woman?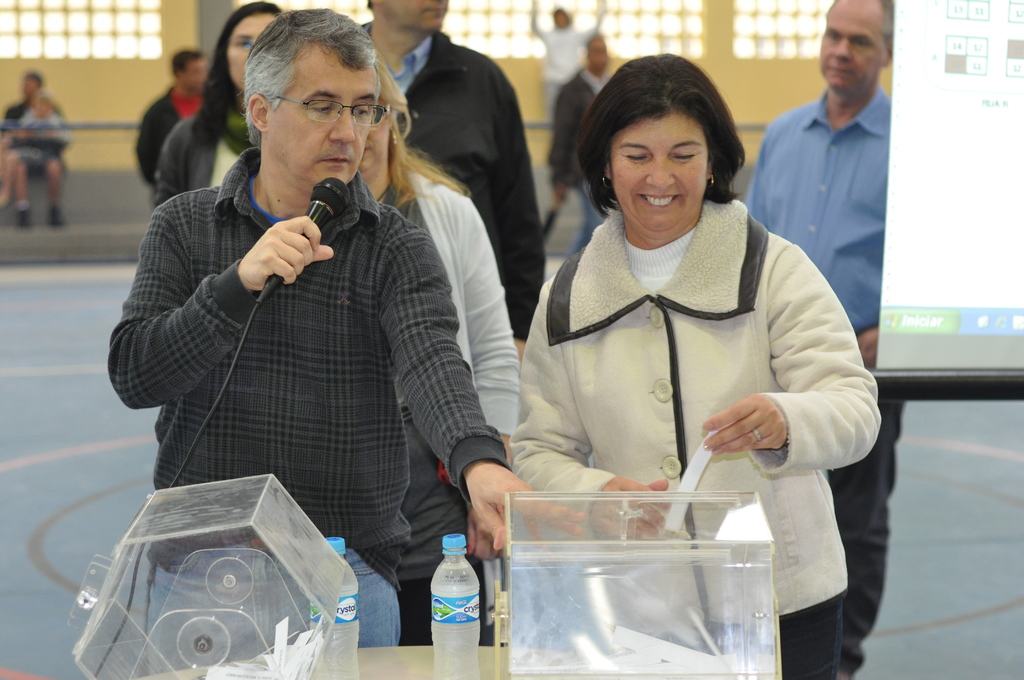
bbox=(496, 61, 879, 620)
